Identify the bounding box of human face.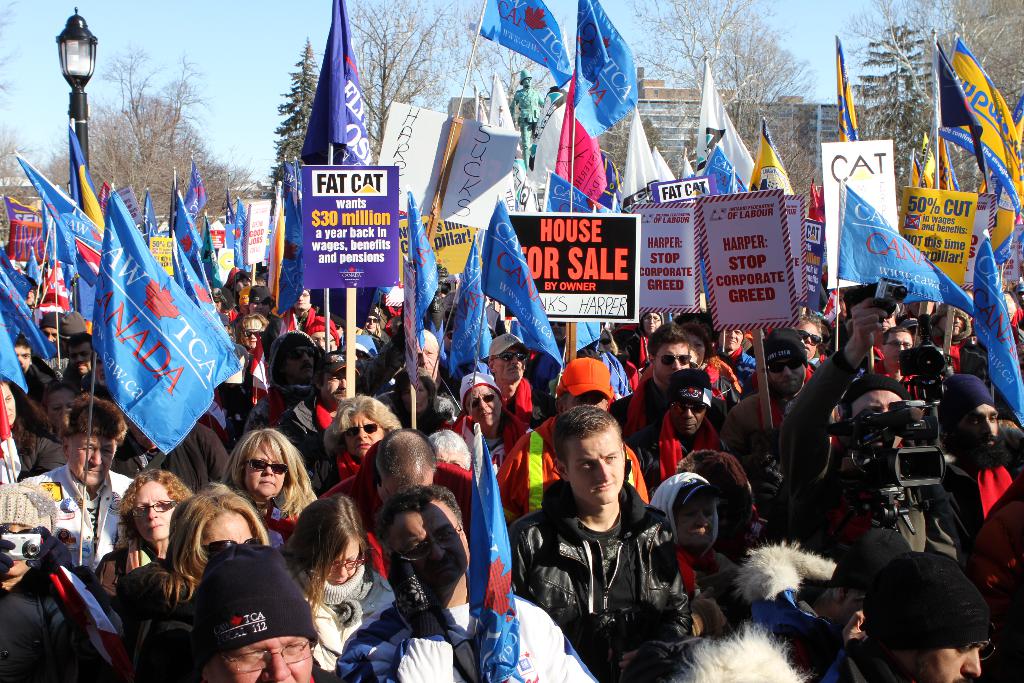
(40, 329, 61, 344).
